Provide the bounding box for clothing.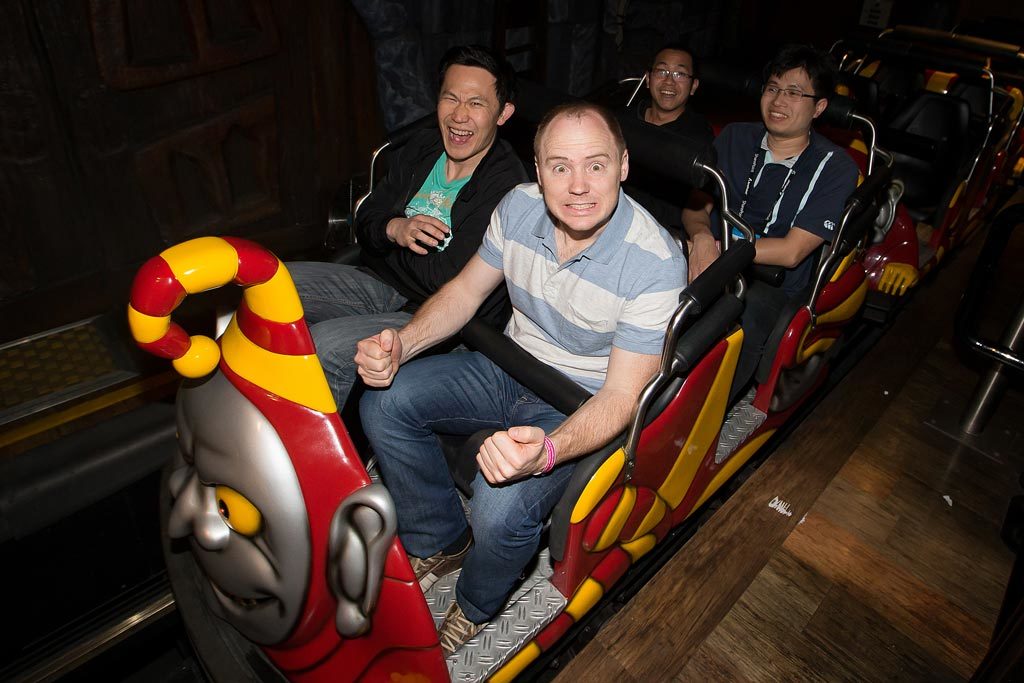
[288, 103, 539, 415].
